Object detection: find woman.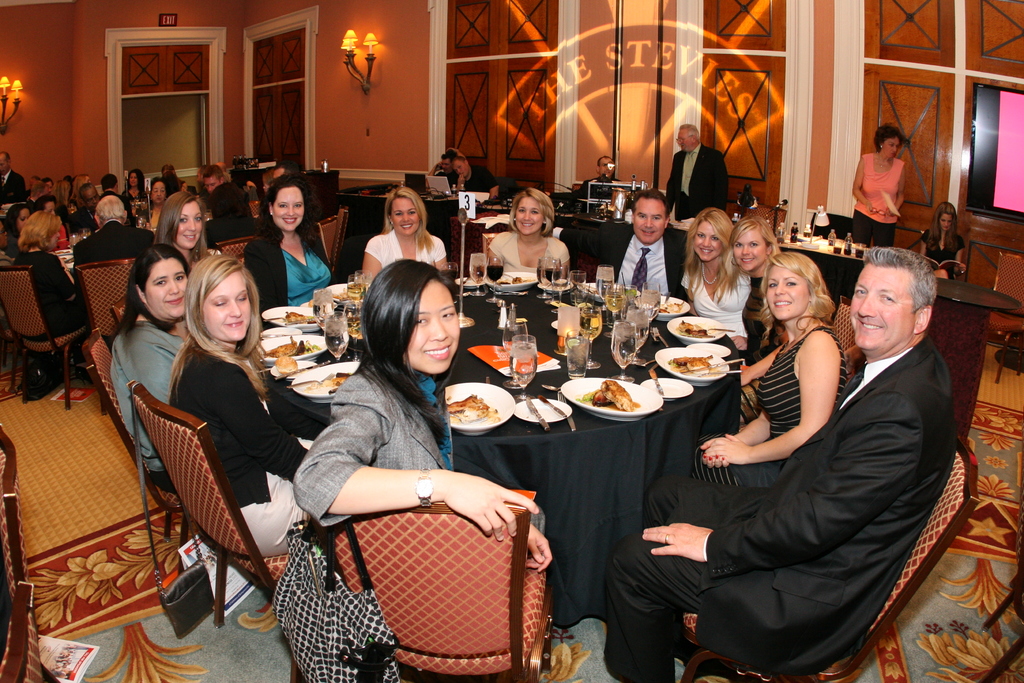
rect(61, 173, 76, 201).
